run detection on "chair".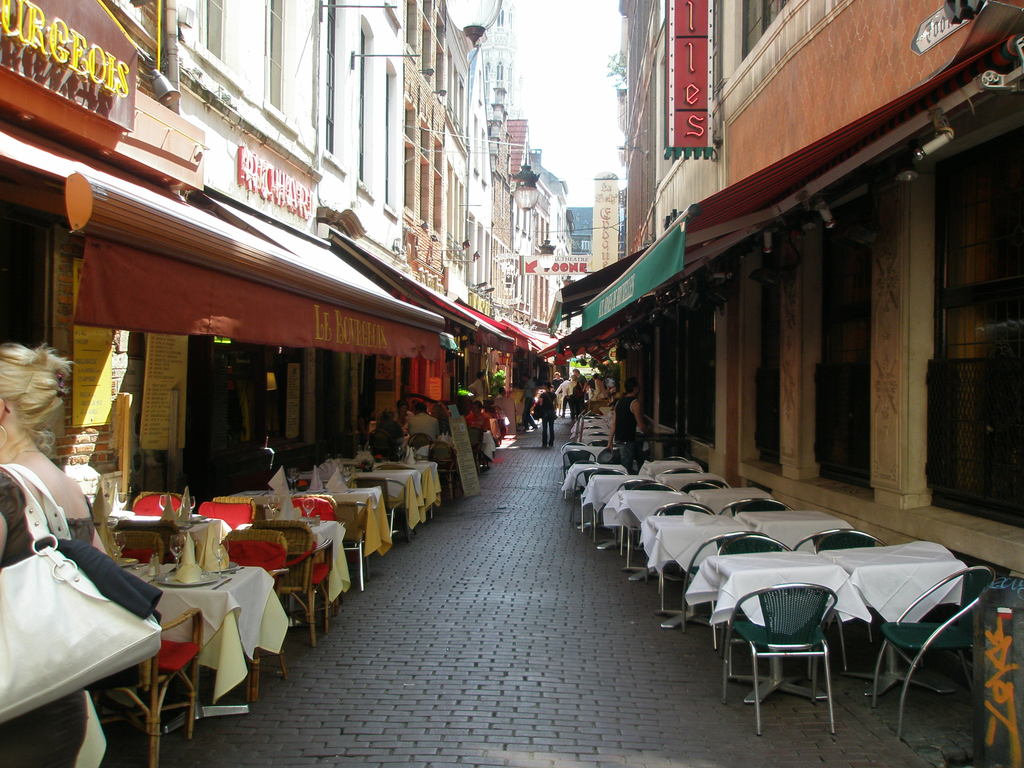
Result: x1=282 y1=495 x2=340 y2=616.
